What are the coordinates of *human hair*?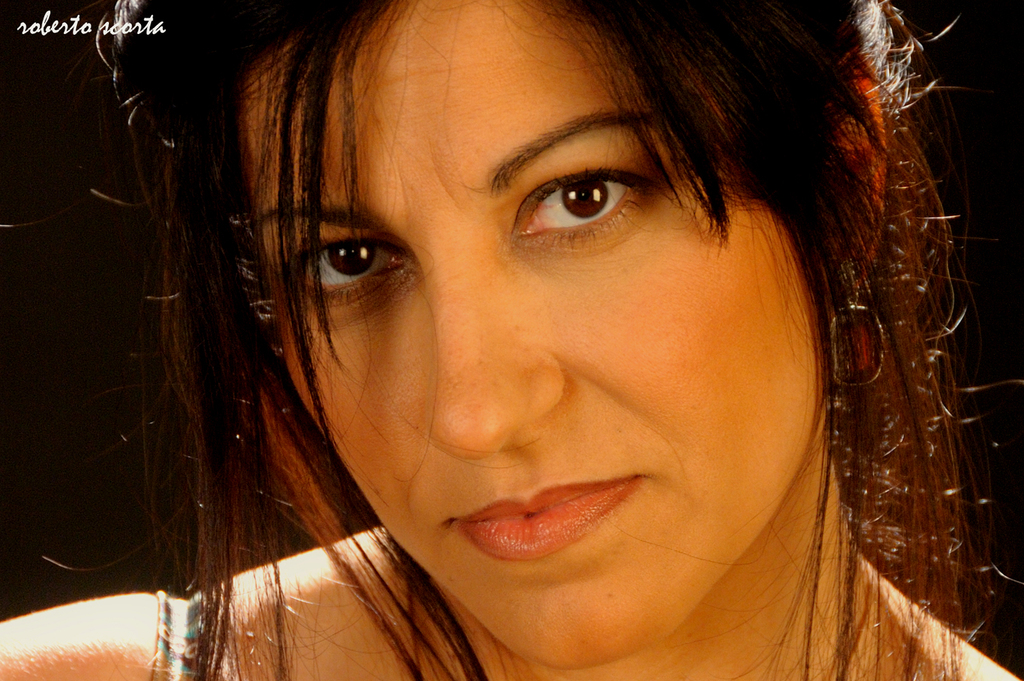
48,3,999,680.
